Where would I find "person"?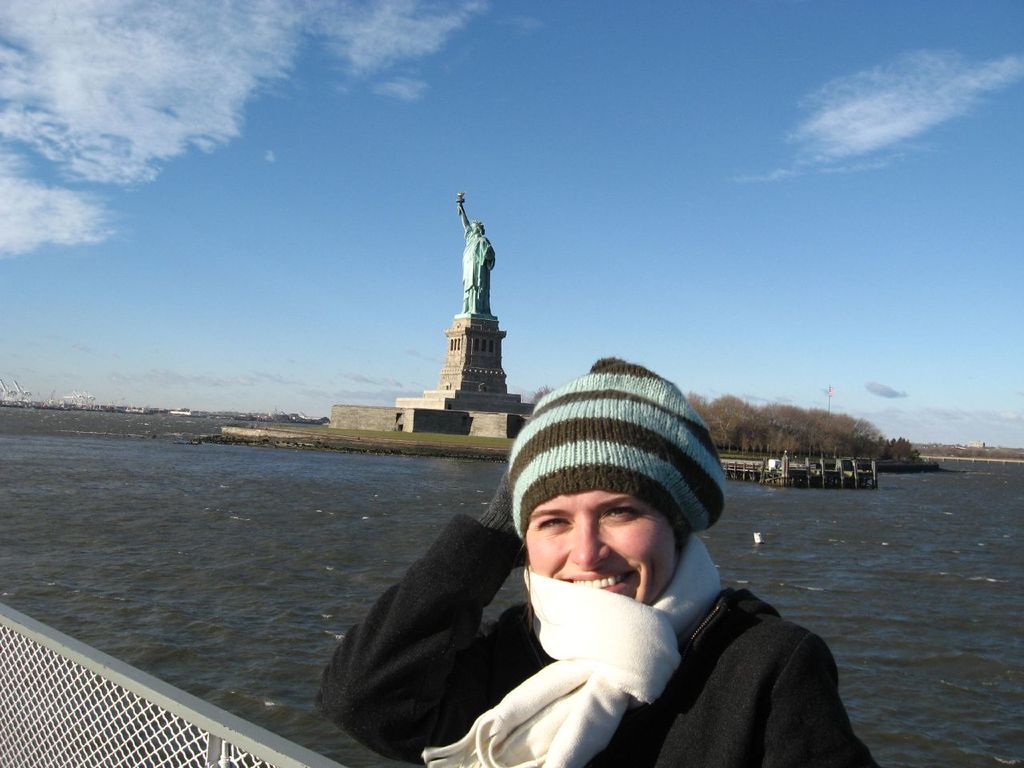
At BBox(456, 190, 498, 320).
